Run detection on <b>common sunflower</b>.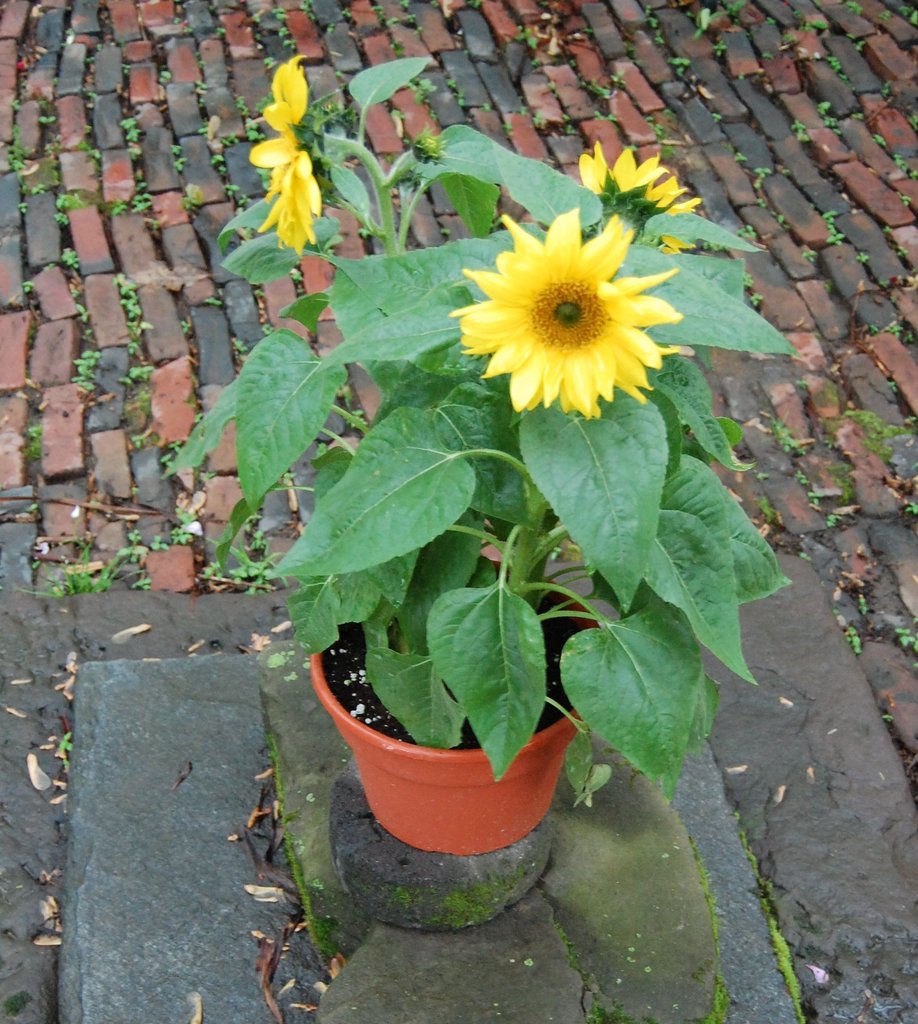
Result: locate(453, 209, 681, 418).
